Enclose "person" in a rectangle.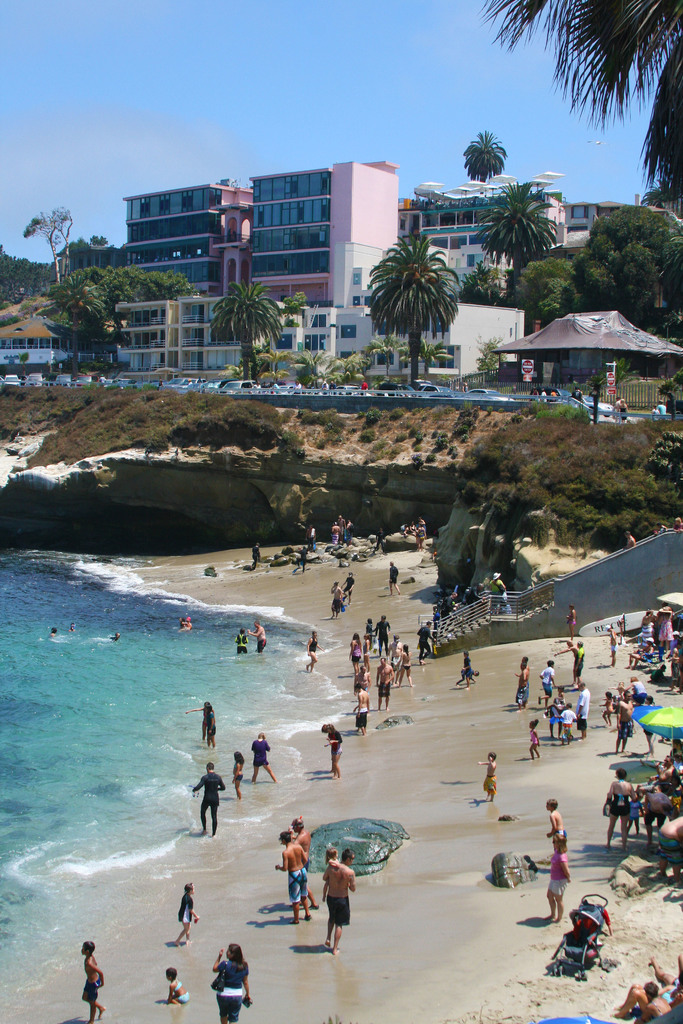
(359,375,366,394).
